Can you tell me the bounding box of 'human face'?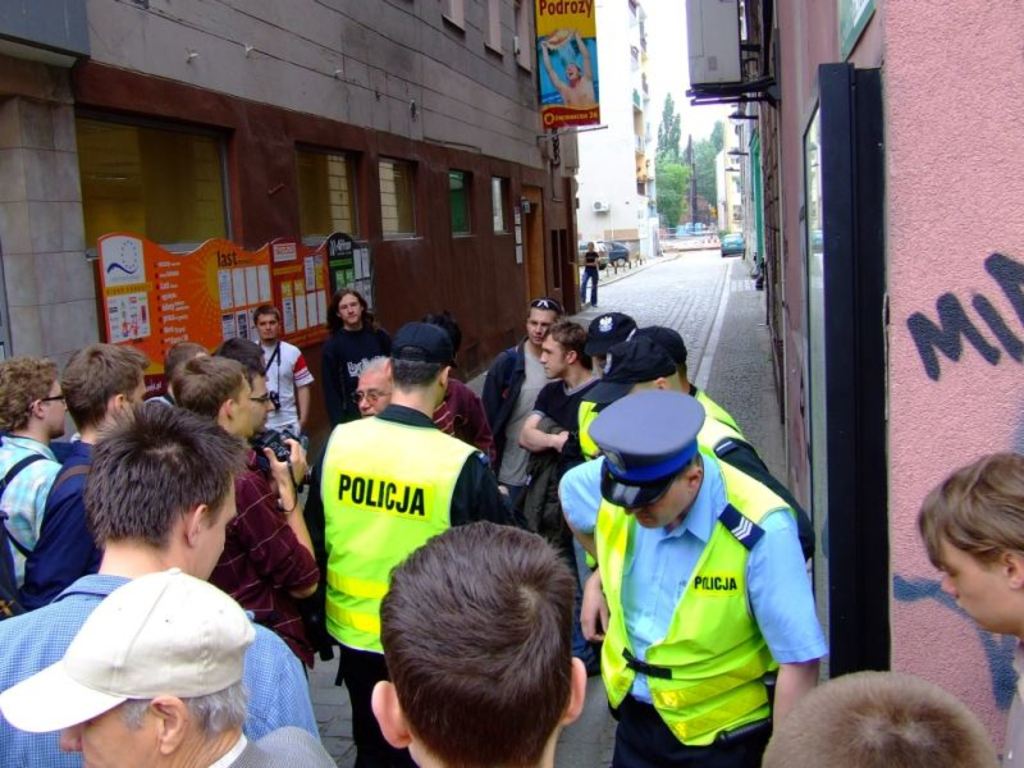
left=47, top=385, right=67, bottom=435.
